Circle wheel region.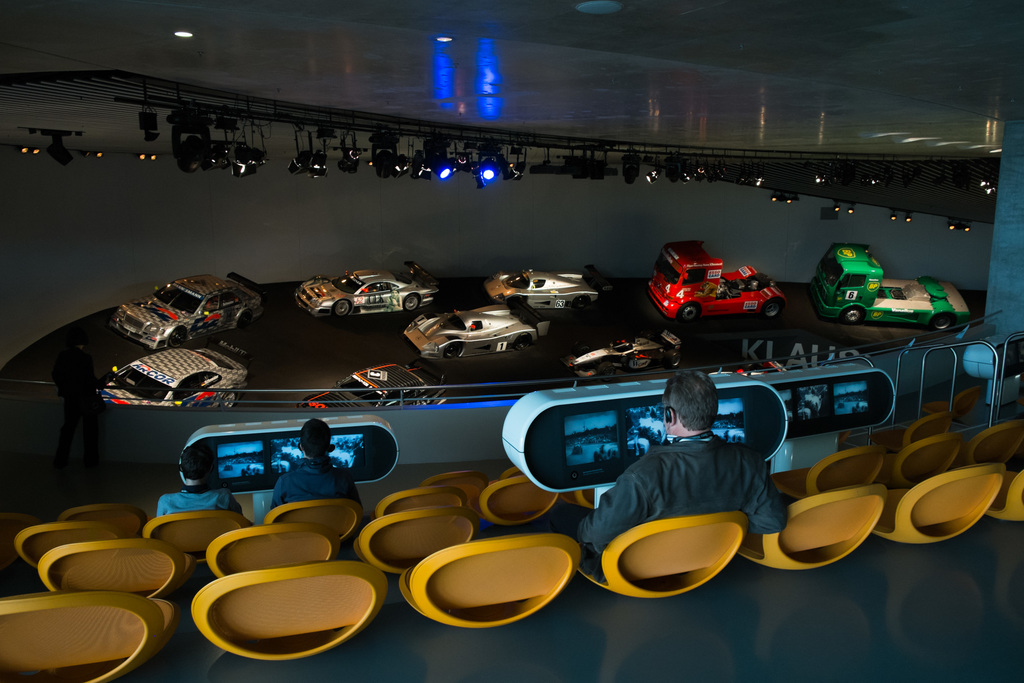
Region: (930,316,951,331).
